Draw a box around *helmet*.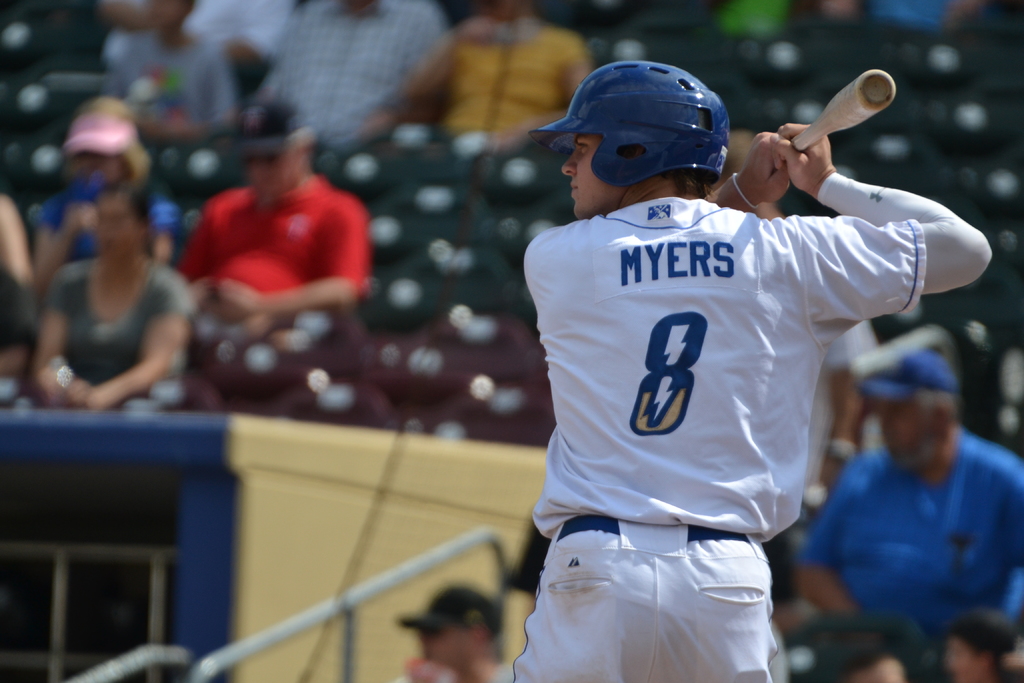
select_region(544, 60, 753, 201).
